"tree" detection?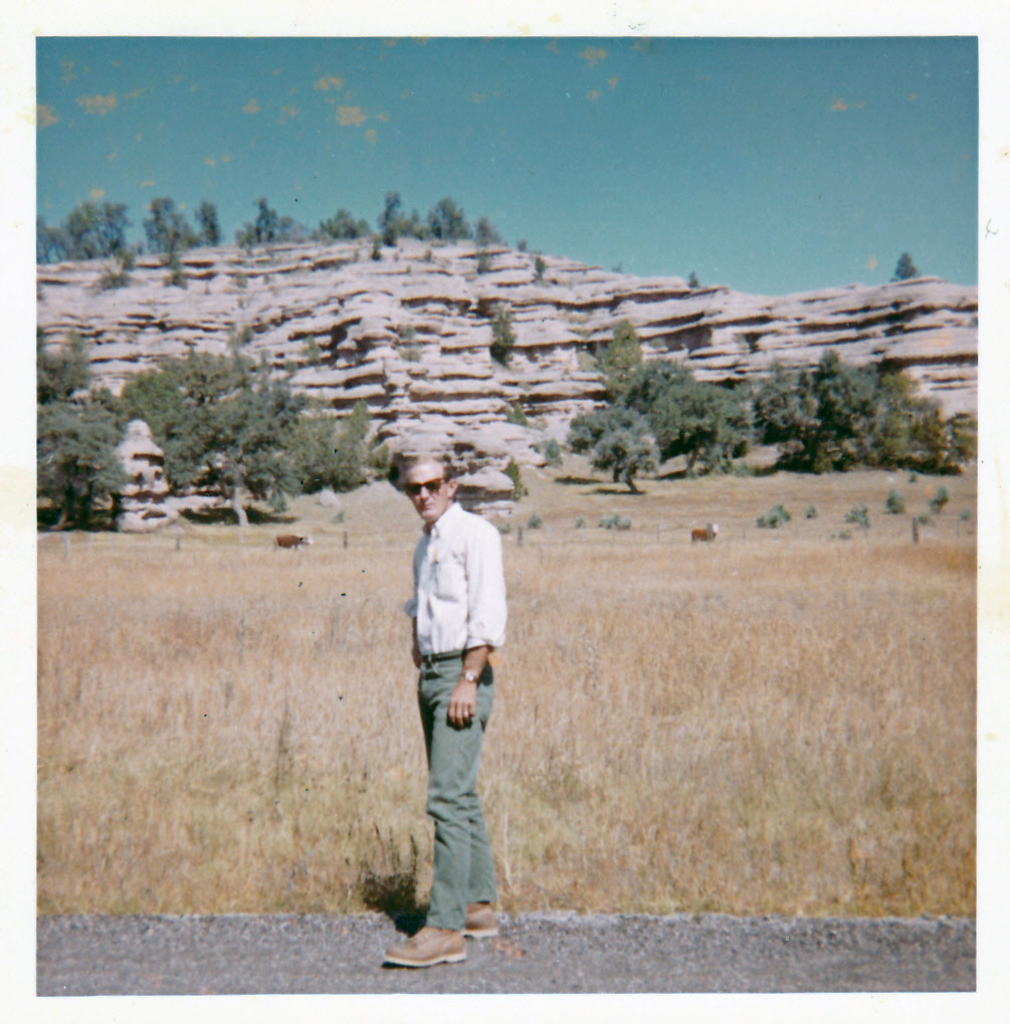
pyautogui.locateOnScreen(686, 269, 701, 292)
